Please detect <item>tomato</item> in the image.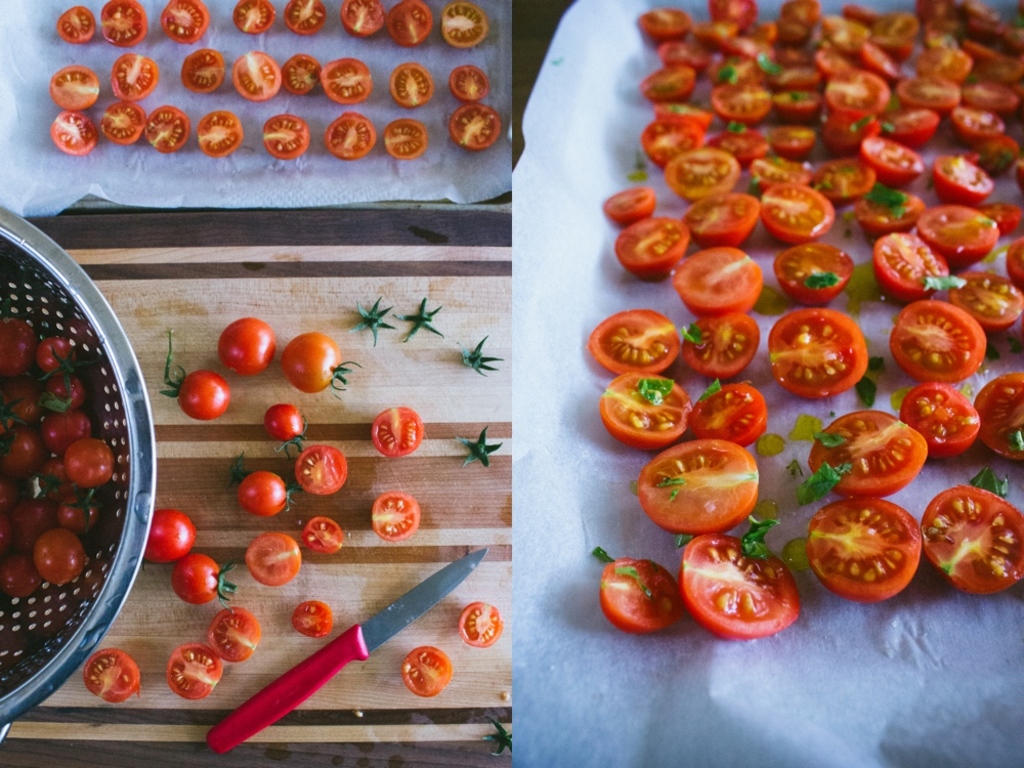
263:406:305:453.
